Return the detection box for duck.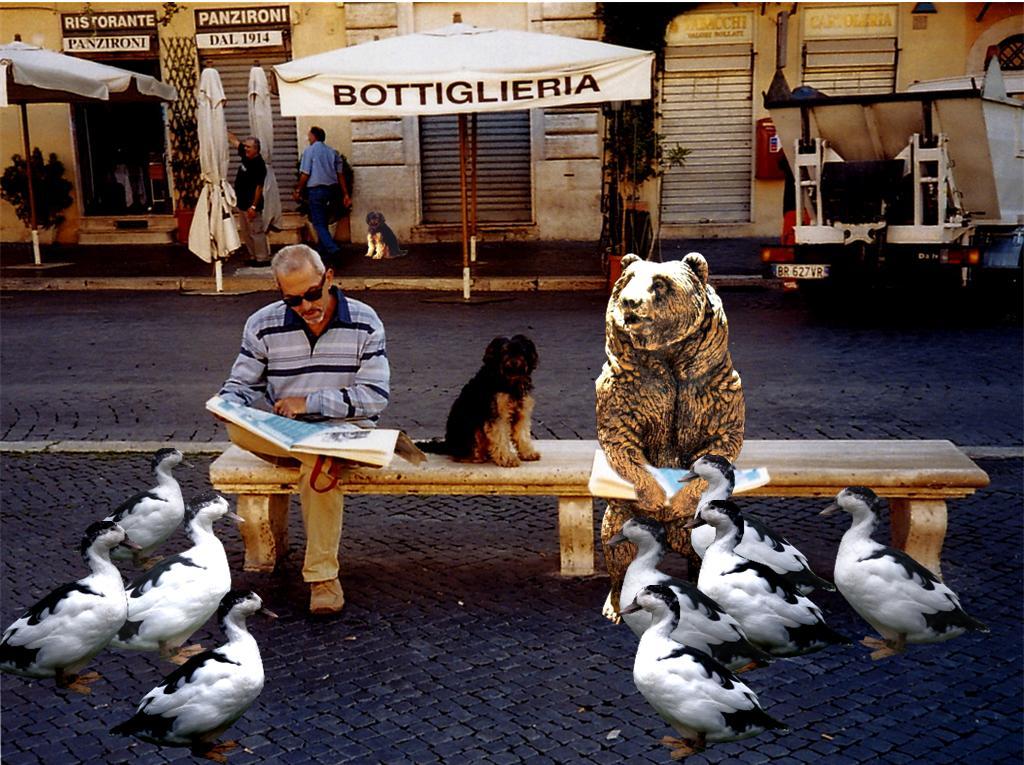
{"x1": 696, "y1": 503, "x2": 825, "y2": 656}.
